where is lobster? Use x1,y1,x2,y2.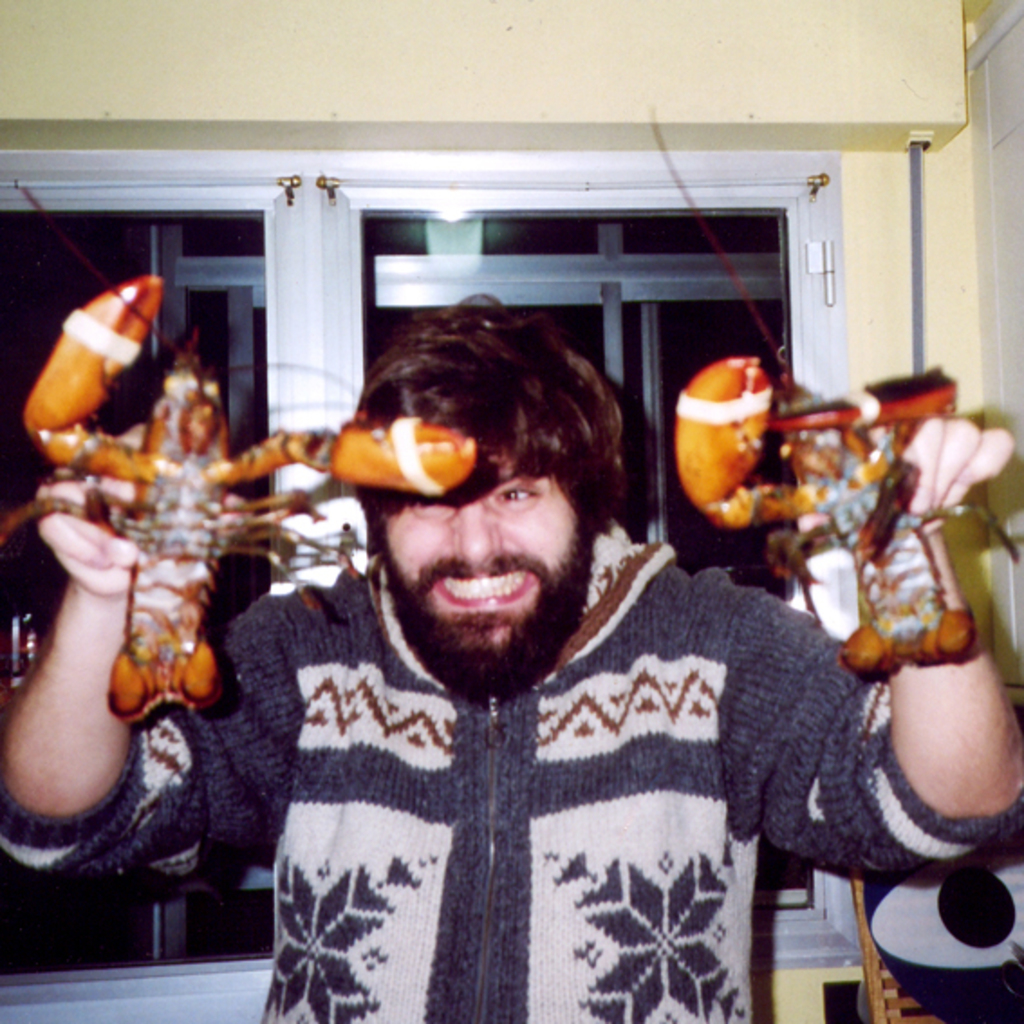
5,275,475,735.
